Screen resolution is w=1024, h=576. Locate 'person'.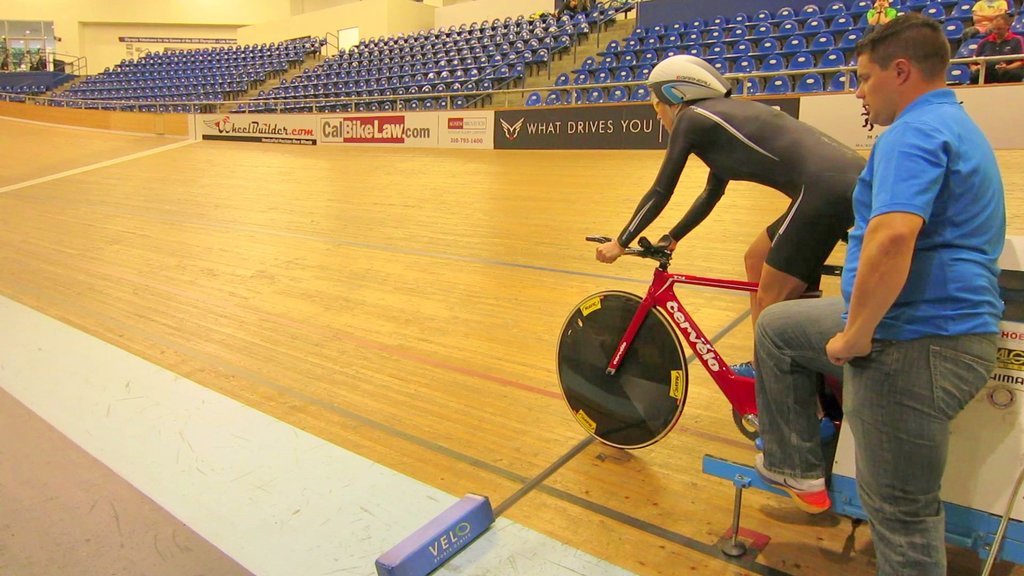
(left=959, top=0, right=1005, bottom=47).
